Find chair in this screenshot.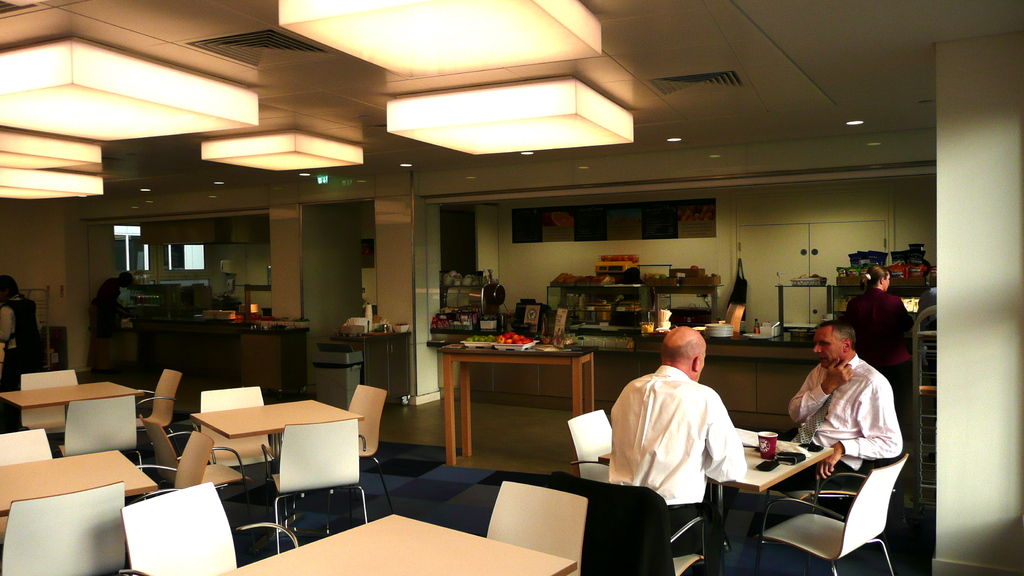
The bounding box for chair is [left=129, top=369, right=182, bottom=452].
